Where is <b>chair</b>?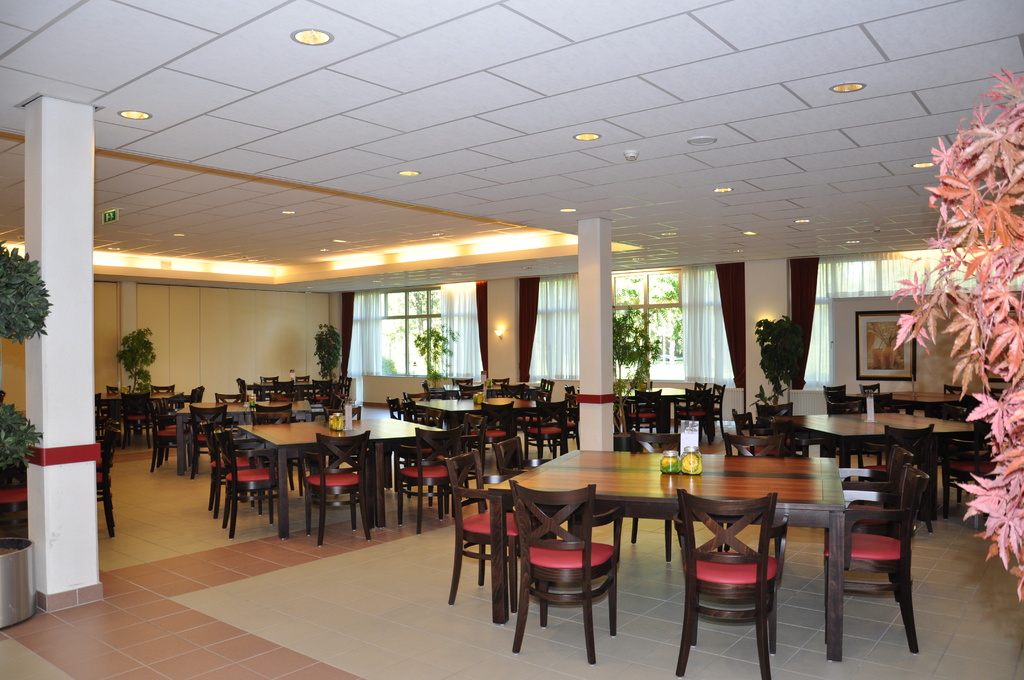
{"left": 821, "top": 384, "right": 850, "bottom": 396}.
